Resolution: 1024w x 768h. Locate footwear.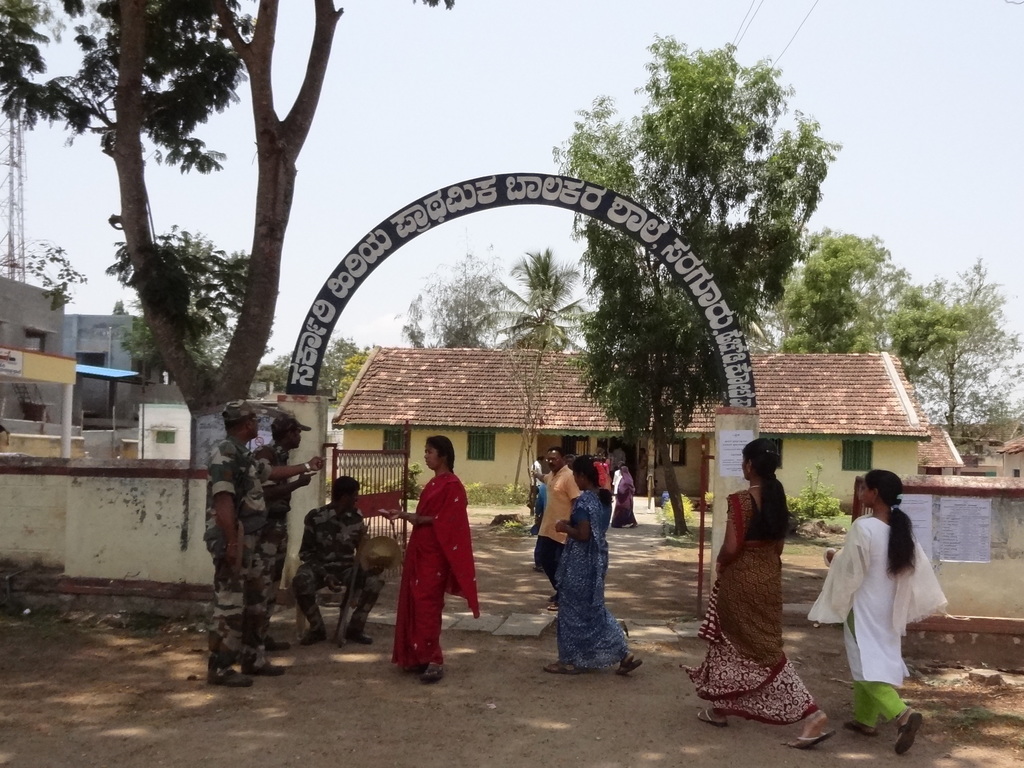
left=239, top=654, right=287, bottom=681.
